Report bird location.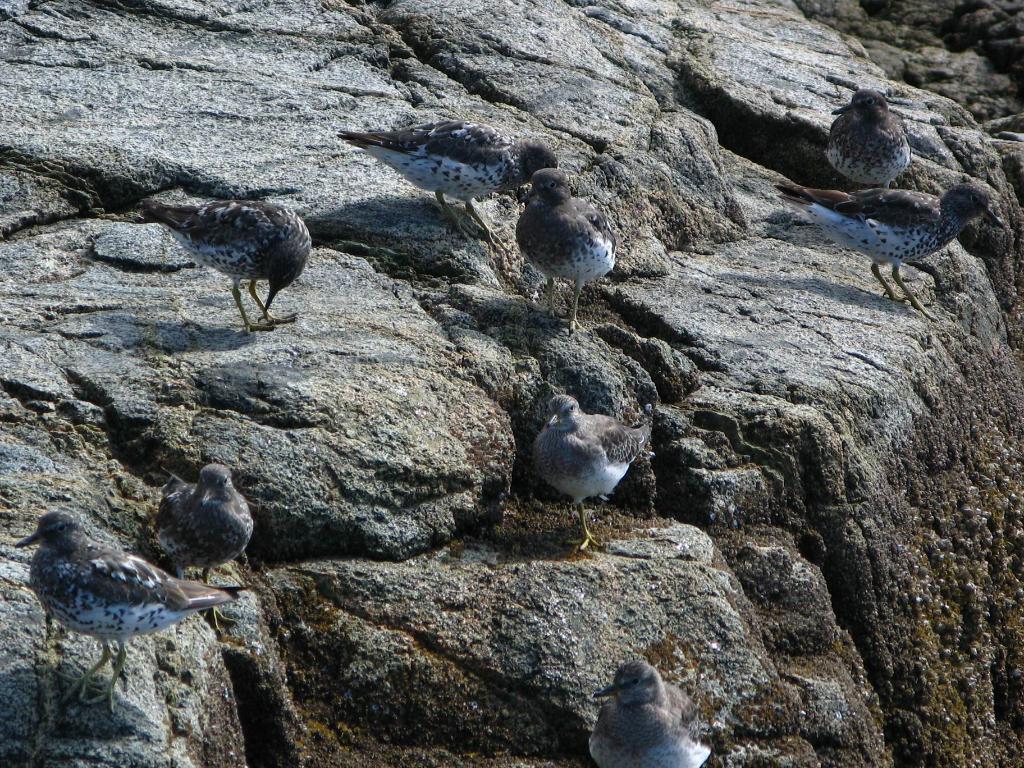
Report: 530/393/657/554.
